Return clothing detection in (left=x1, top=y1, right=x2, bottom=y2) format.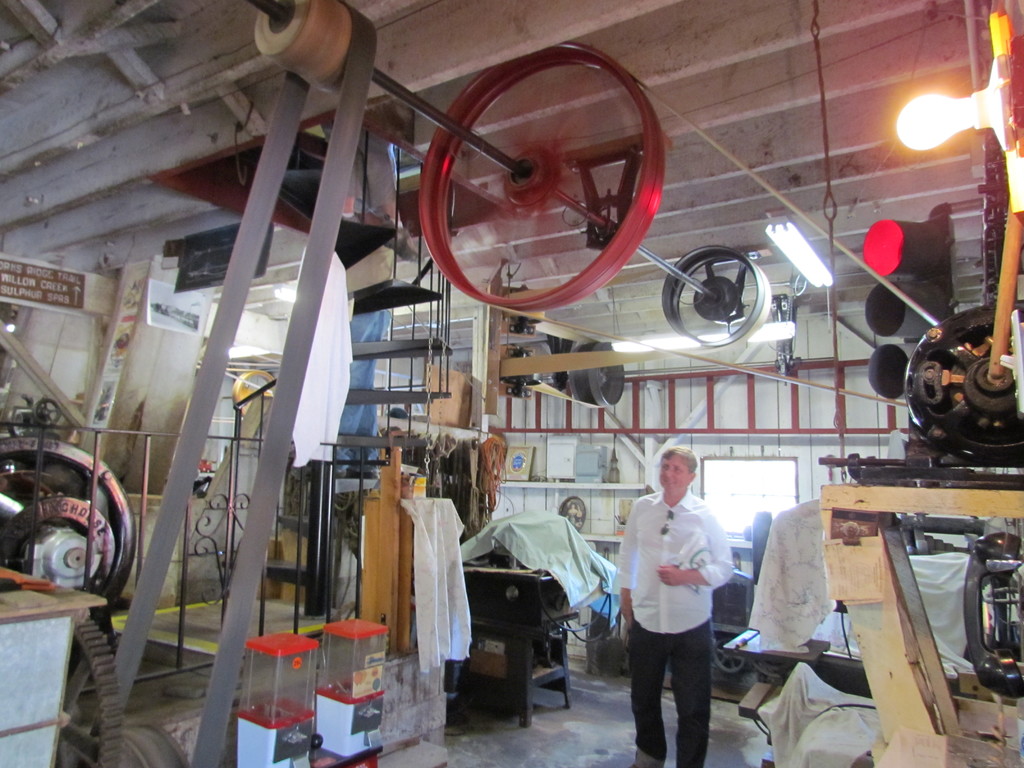
(left=623, top=472, right=748, bottom=745).
